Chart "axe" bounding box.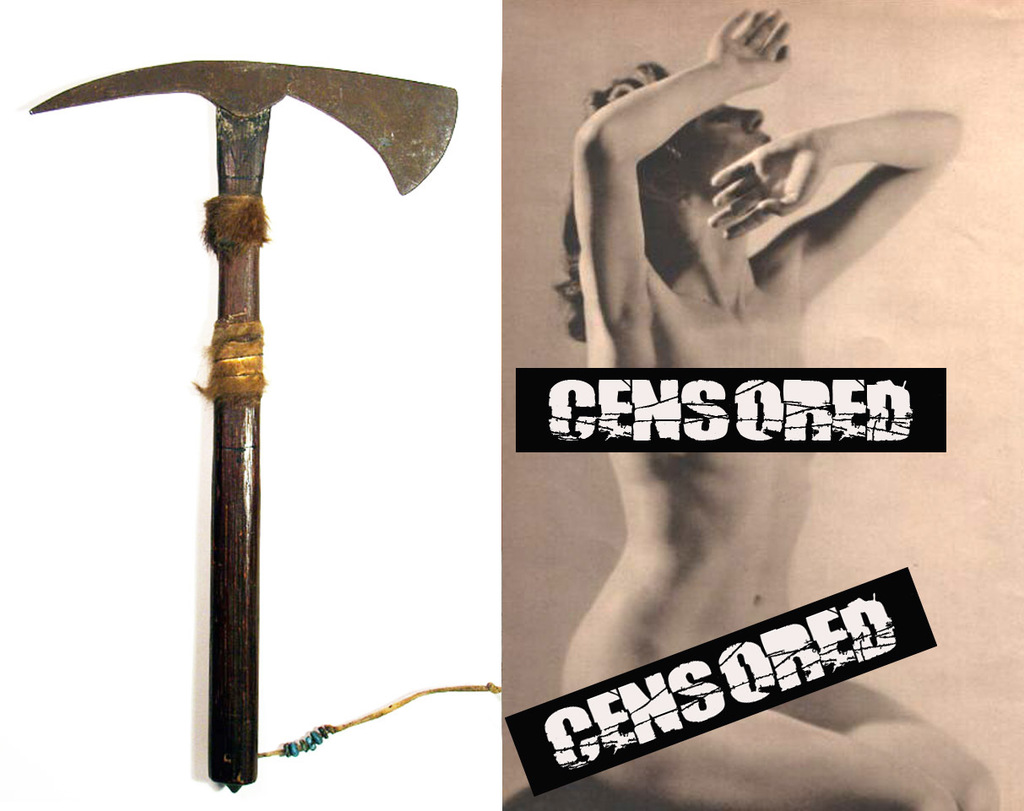
Charted: 19/58/460/792.
